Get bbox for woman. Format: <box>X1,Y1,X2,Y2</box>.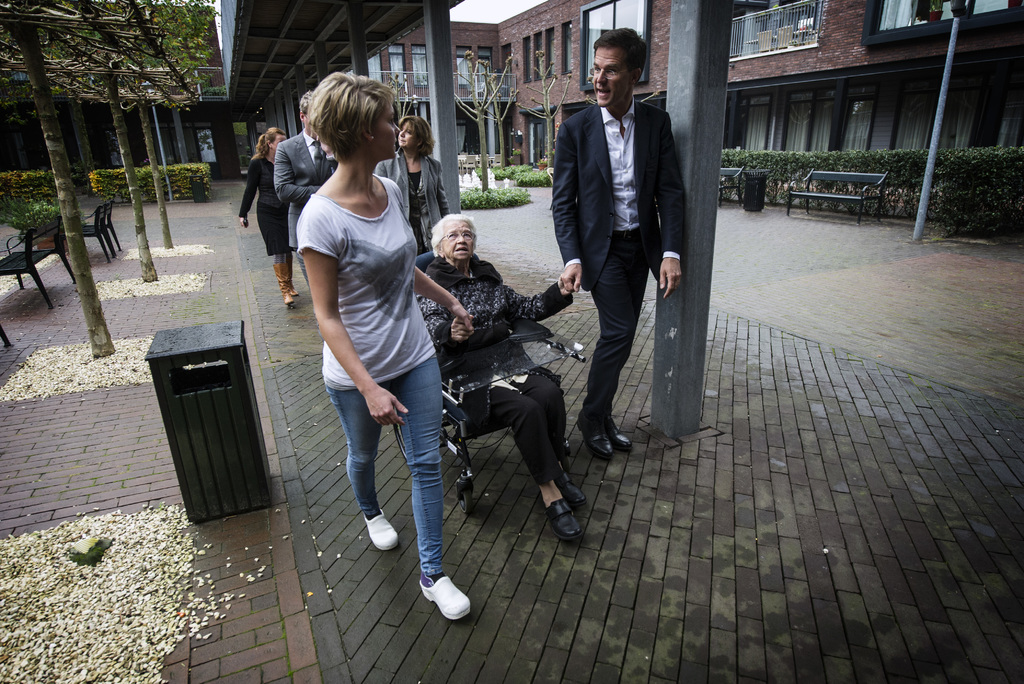
<box>415,215,581,544</box>.
